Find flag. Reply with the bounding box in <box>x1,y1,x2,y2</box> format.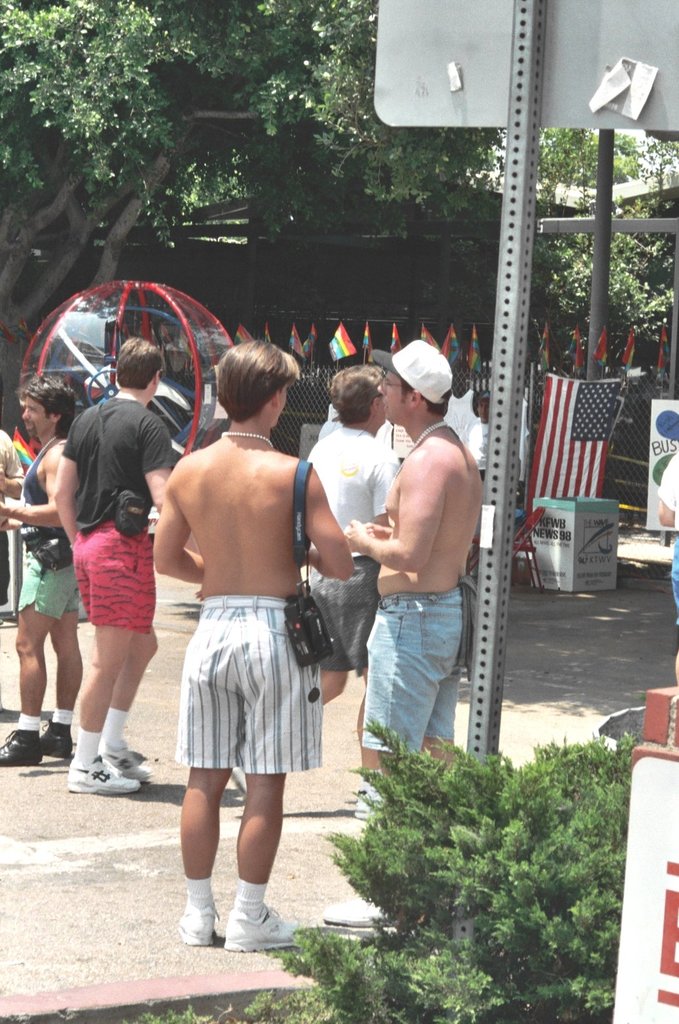
<box>539,321,555,365</box>.
